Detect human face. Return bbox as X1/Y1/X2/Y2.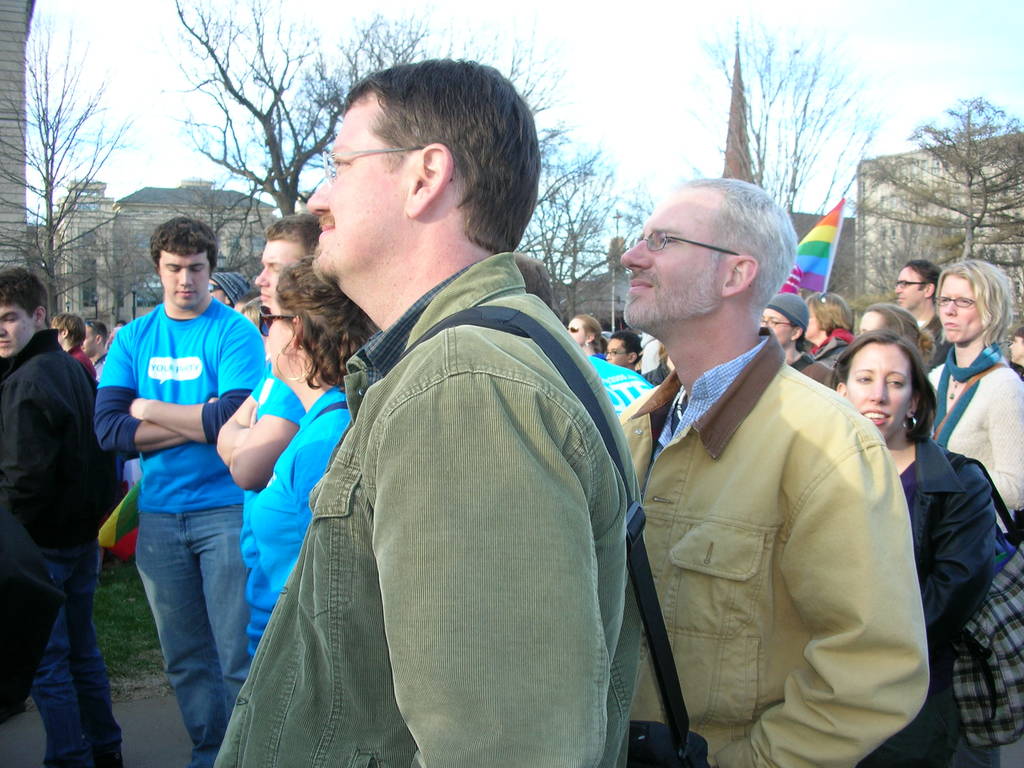
158/255/211/306.
